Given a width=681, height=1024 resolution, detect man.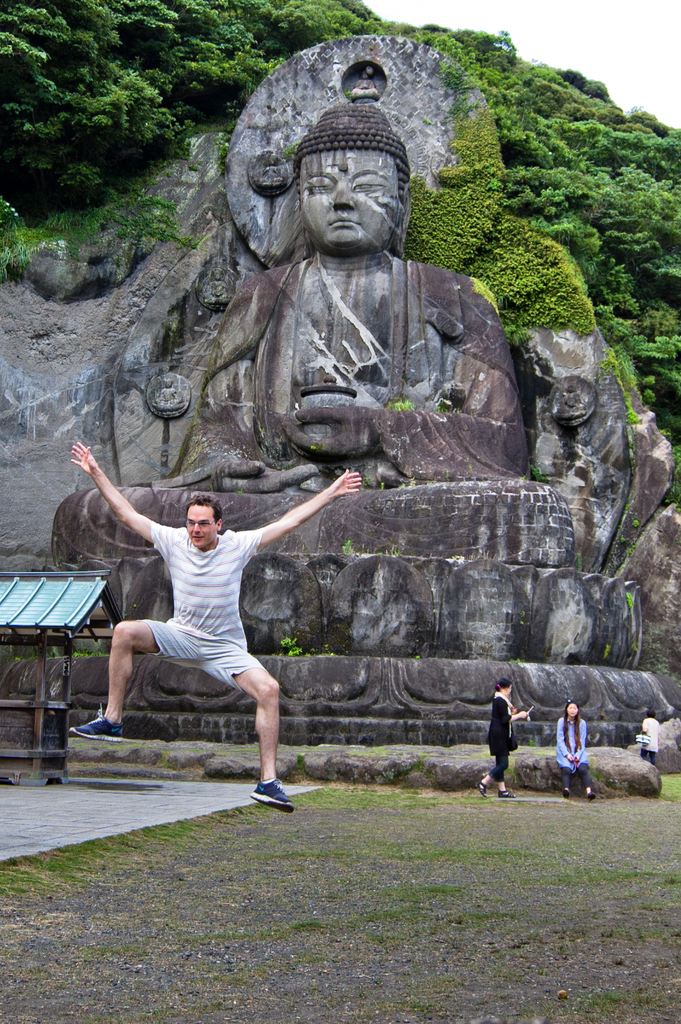
51 104 575 565.
